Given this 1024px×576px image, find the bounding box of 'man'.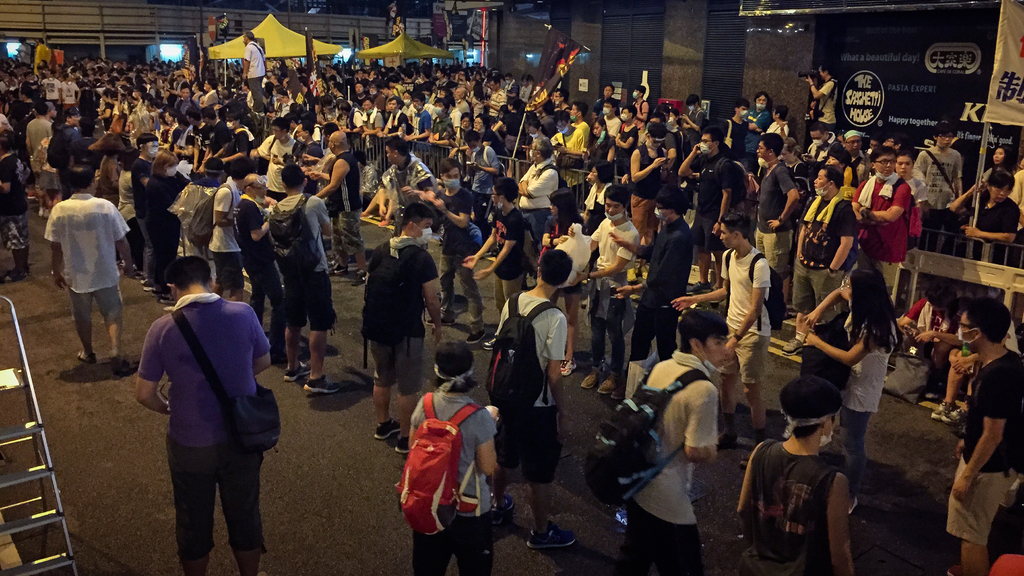
box=[130, 247, 275, 563].
